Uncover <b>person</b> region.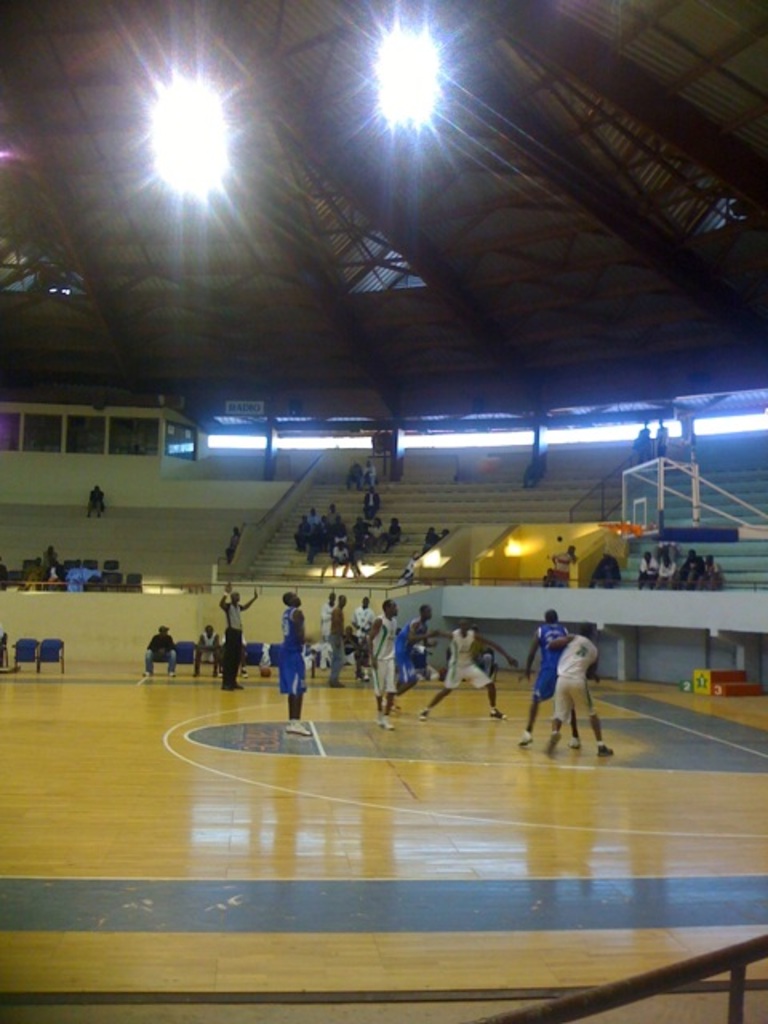
Uncovered: crop(224, 525, 238, 562).
